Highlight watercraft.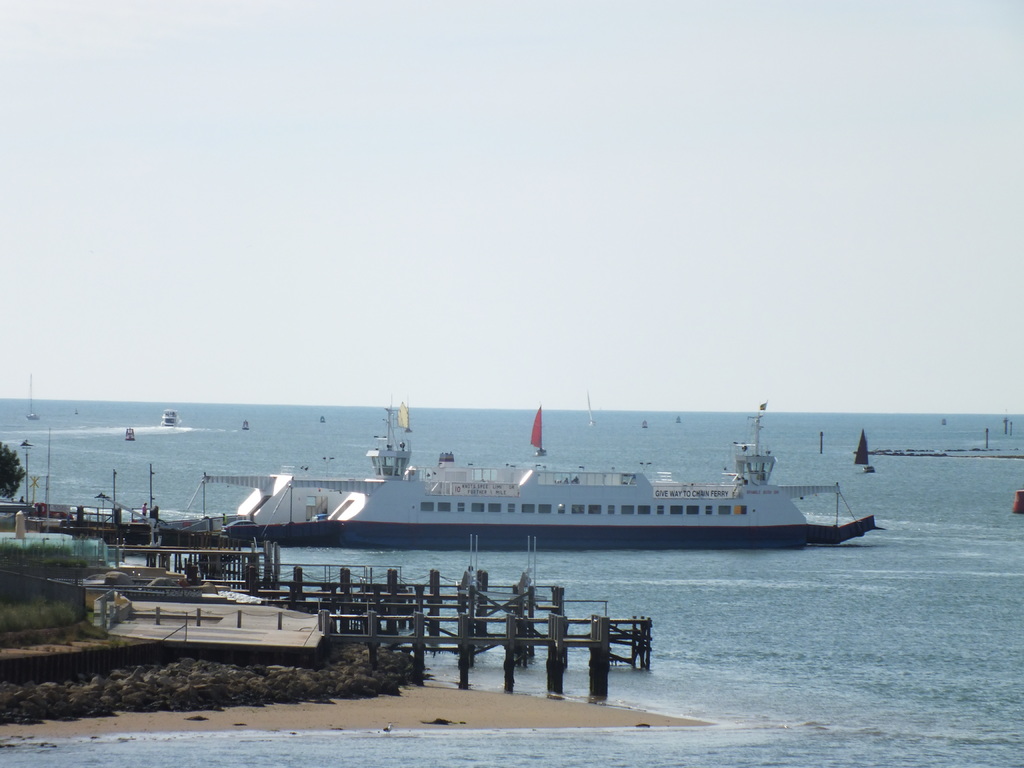
Highlighted region: bbox(853, 430, 874, 476).
